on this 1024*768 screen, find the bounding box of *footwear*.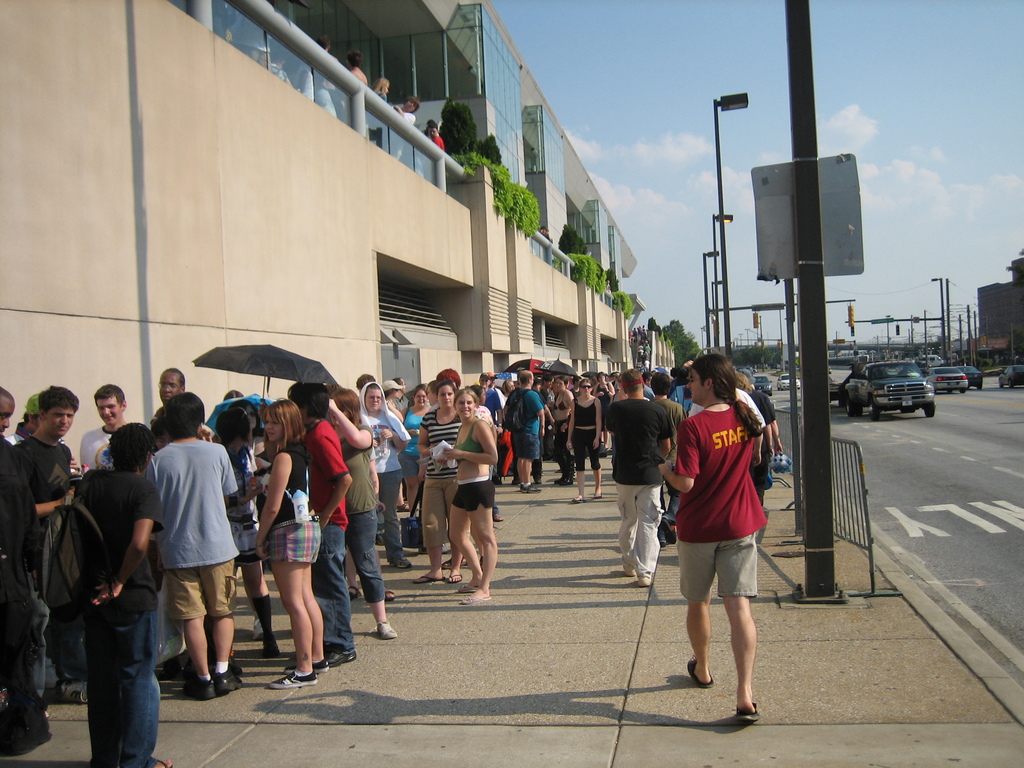
Bounding box: (left=575, top=499, right=584, bottom=504).
